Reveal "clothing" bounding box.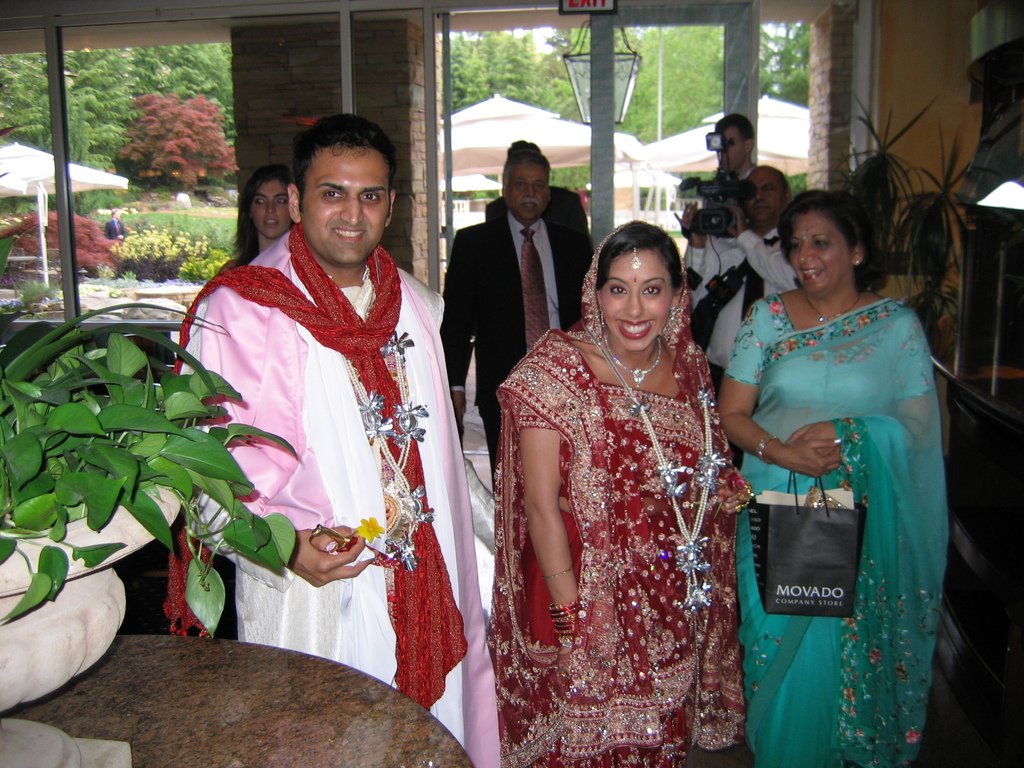
Revealed: x1=188 y1=189 x2=470 y2=692.
